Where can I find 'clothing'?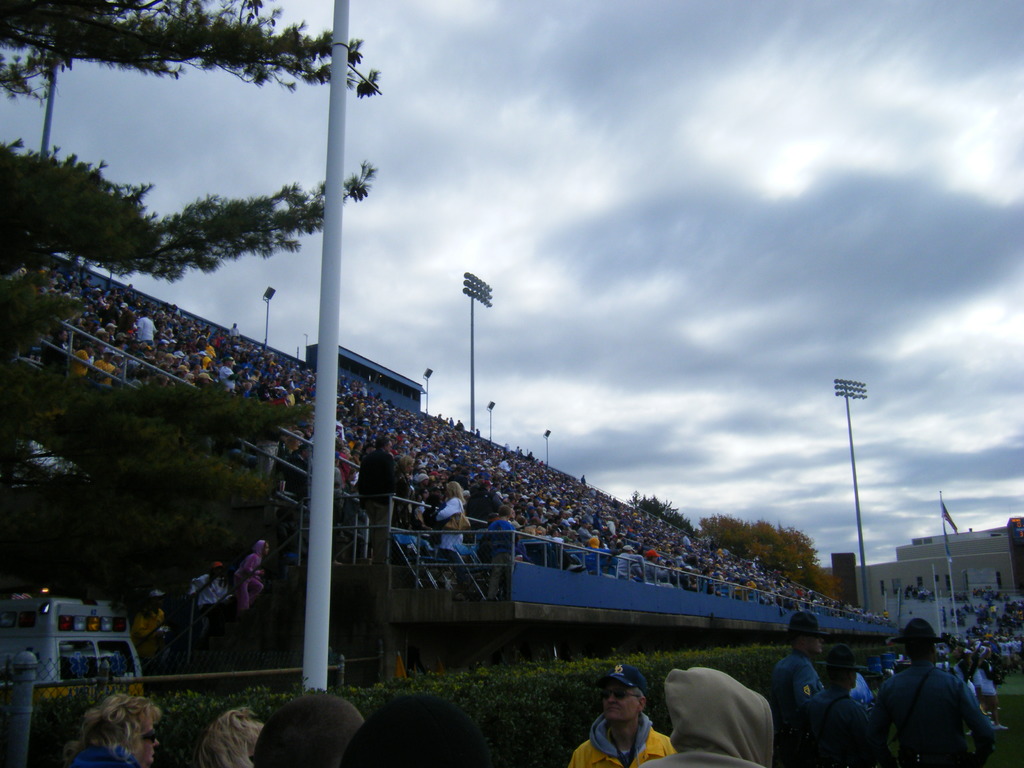
You can find it at locate(438, 528, 463, 552).
